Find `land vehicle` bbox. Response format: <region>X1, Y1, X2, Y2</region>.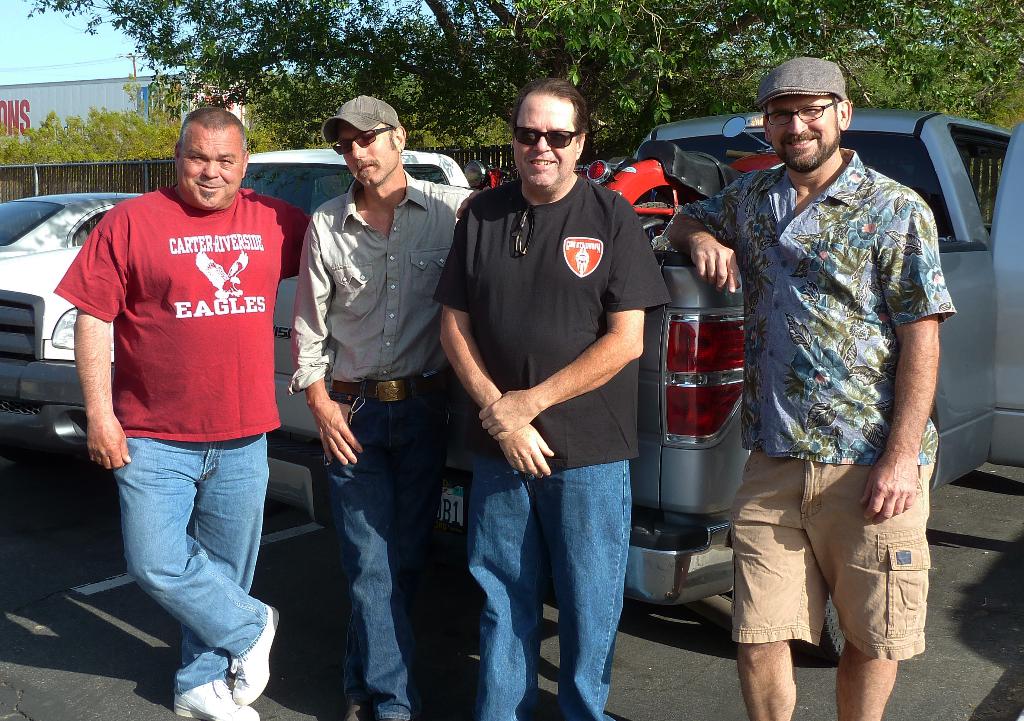
<region>266, 108, 1023, 611</region>.
